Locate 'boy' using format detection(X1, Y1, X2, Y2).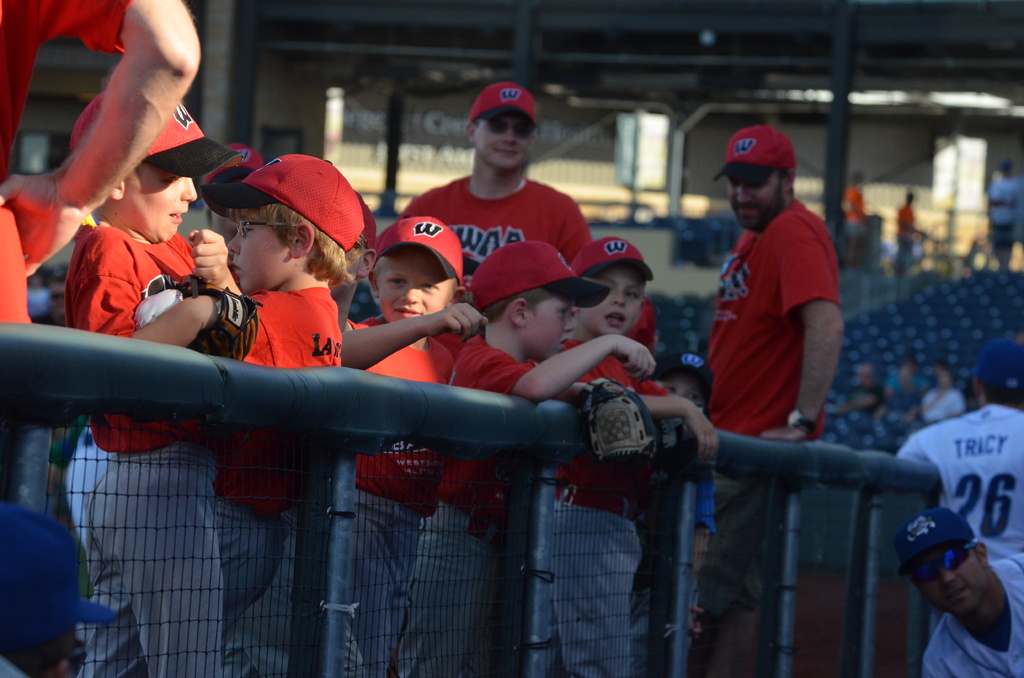
detection(525, 230, 714, 677).
